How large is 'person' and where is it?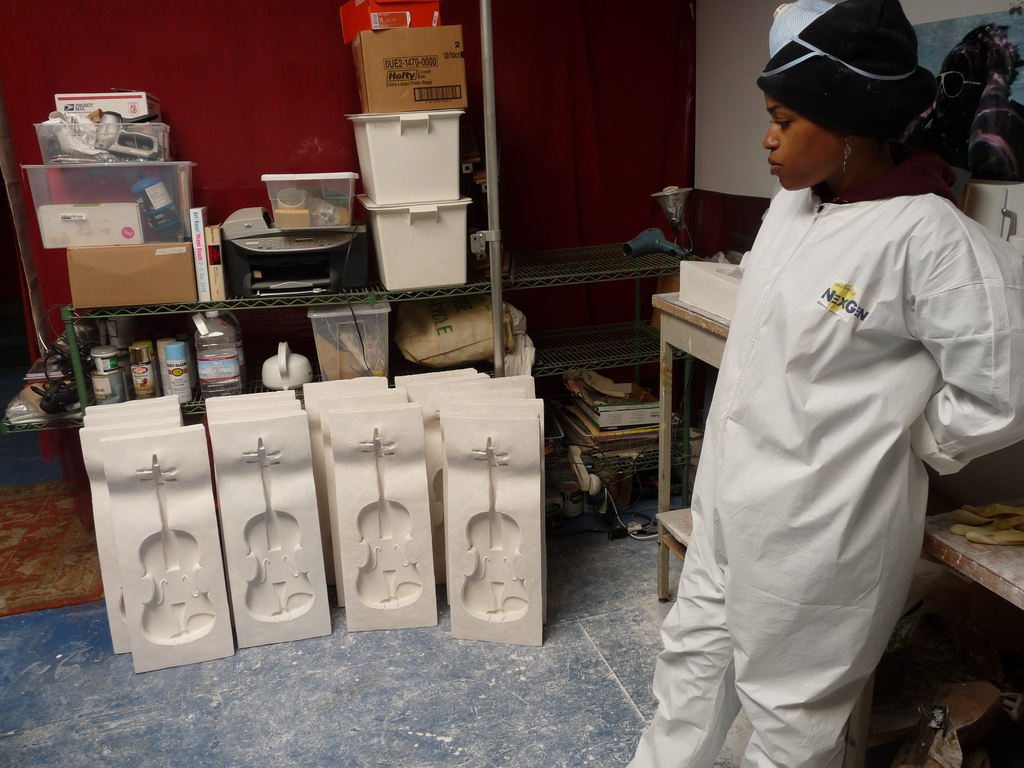
Bounding box: [641, 20, 998, 767].
